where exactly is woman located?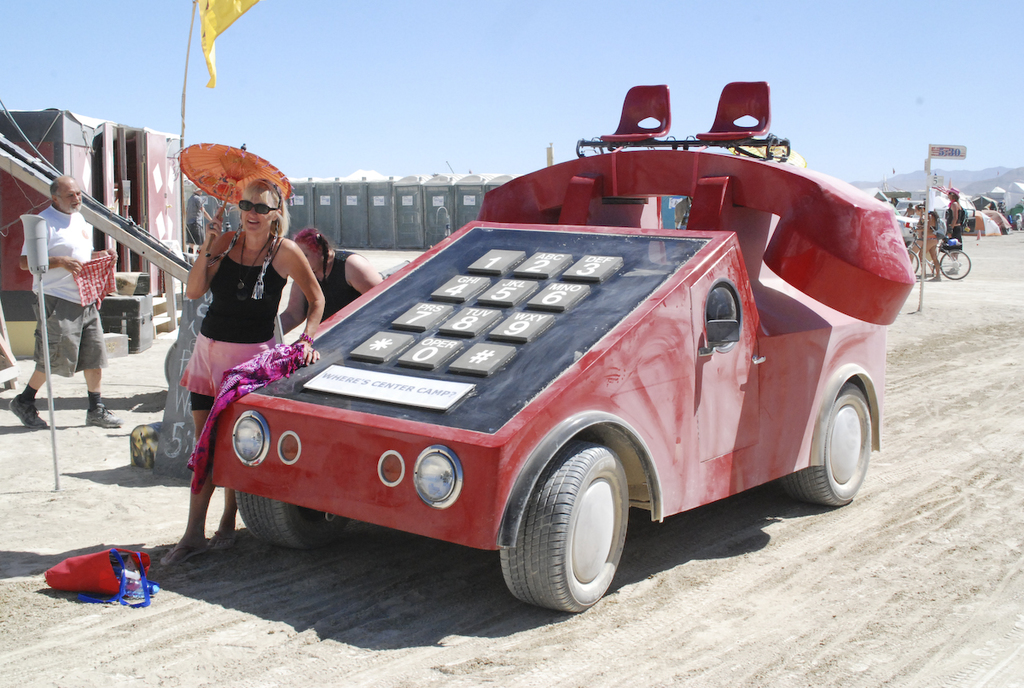
Its bounding box is [918,202,943,283].
